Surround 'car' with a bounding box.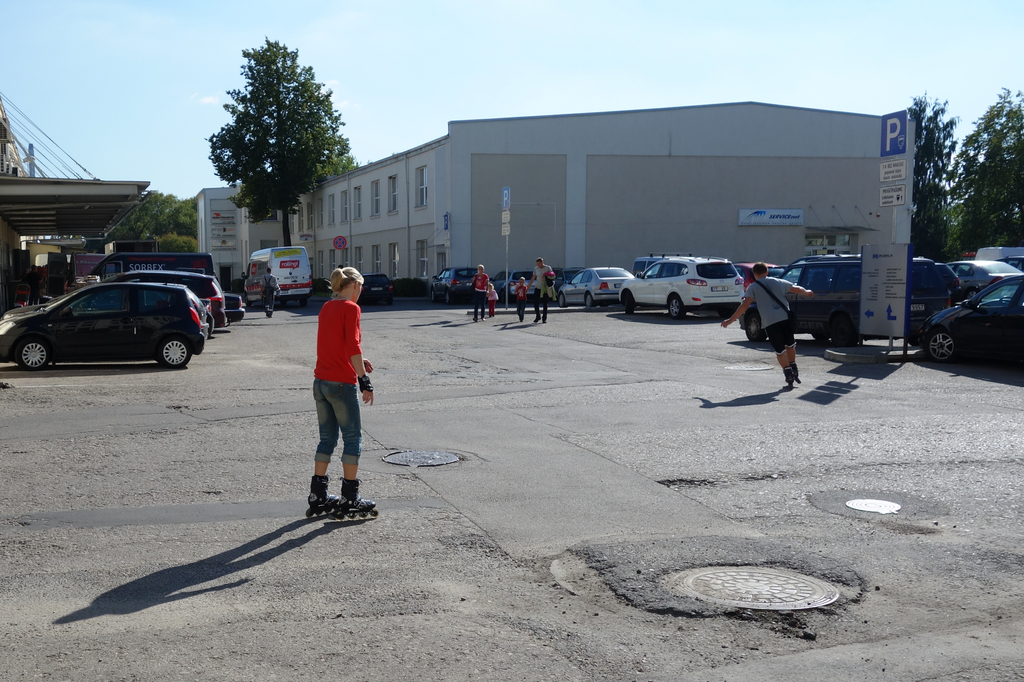
region(100, 271, 228, 335).
